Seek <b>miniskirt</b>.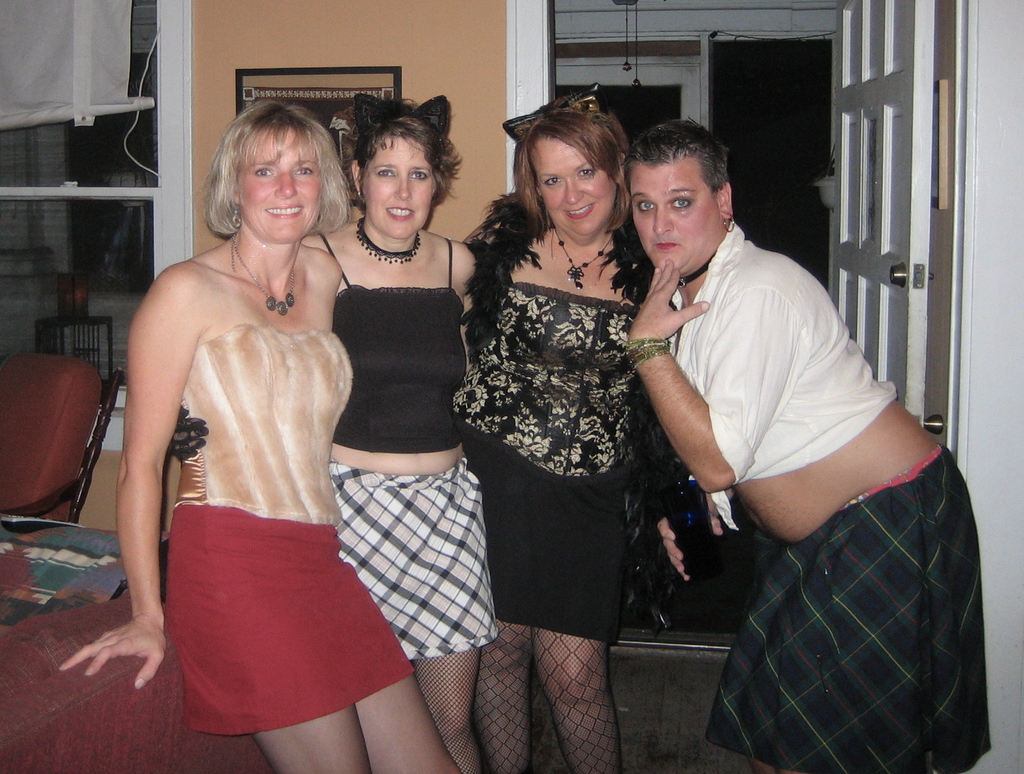
pyautogui.locateOnScreen(706, 448, 993, 773).
